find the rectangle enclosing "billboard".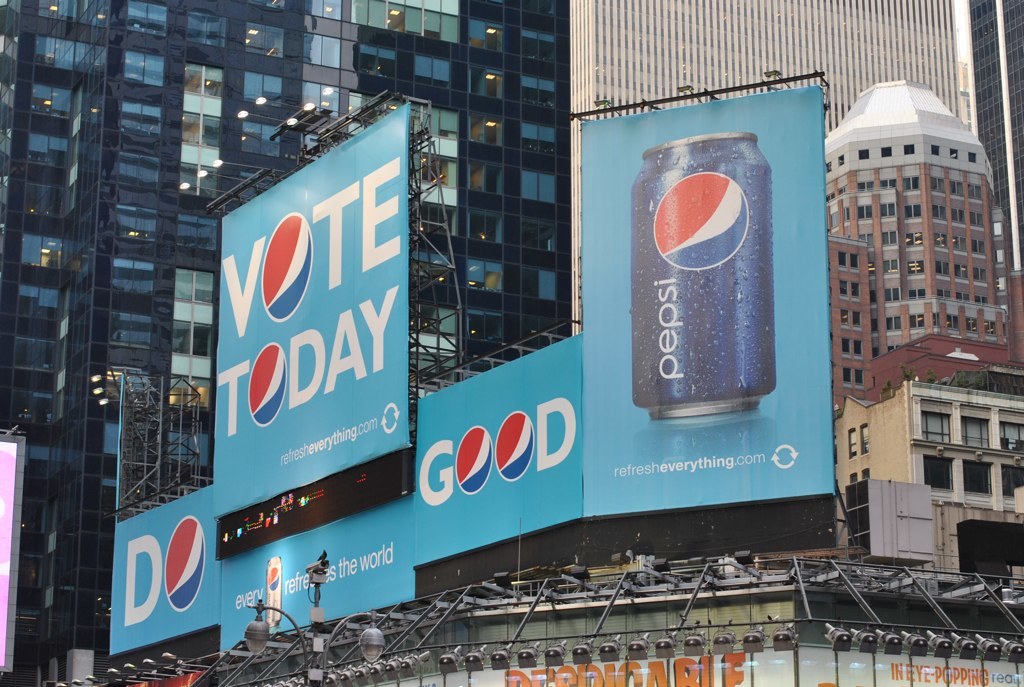
bbox=[219, 502, 414, 655].
